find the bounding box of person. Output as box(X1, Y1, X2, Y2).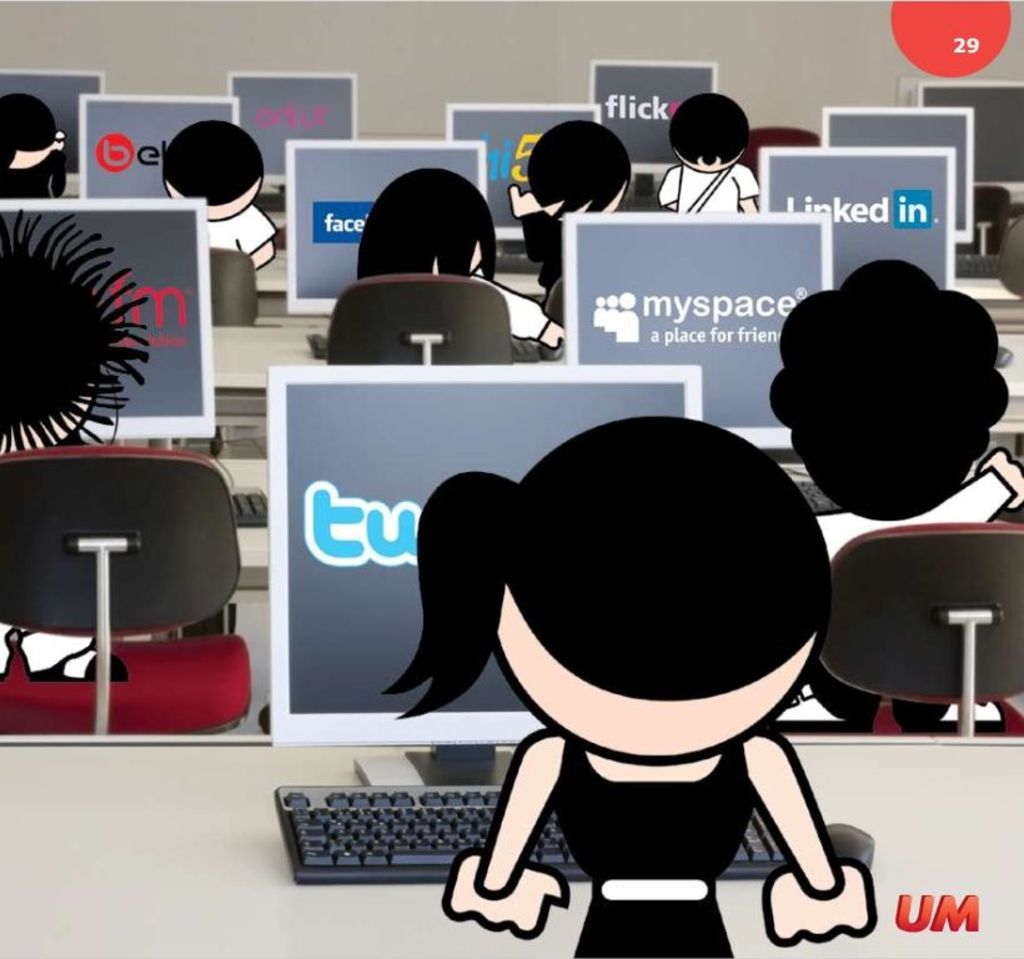
box(355, 167, 568, 347).
